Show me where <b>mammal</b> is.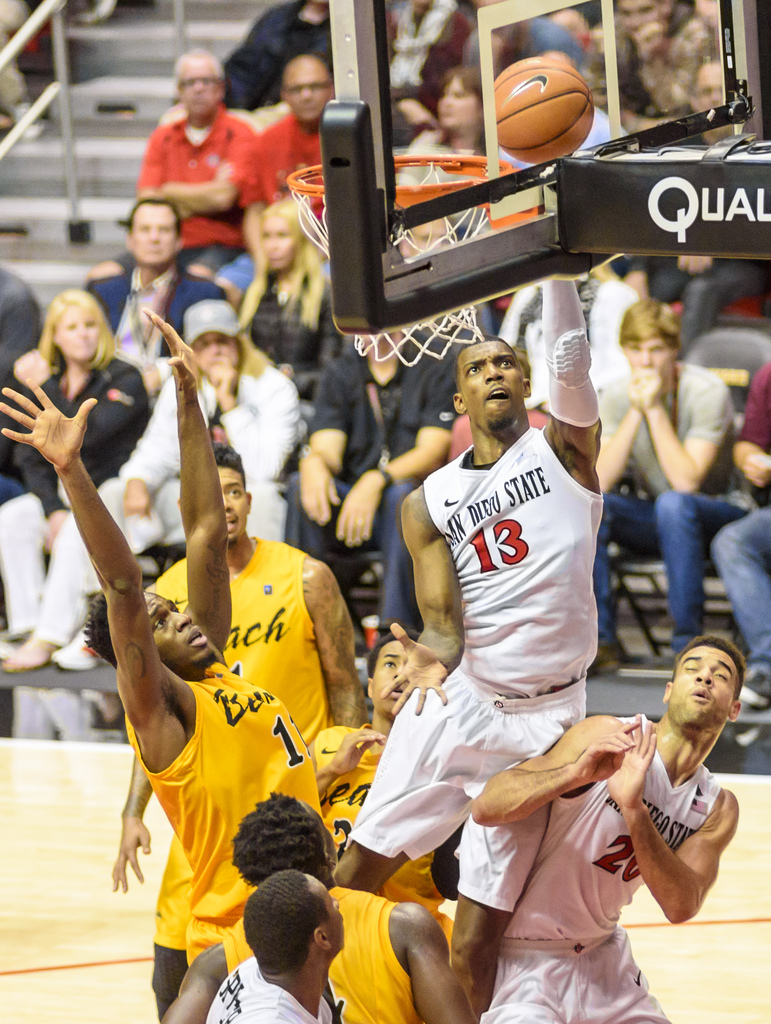
<b>mammal</b> is at bbox=[329, 156, 602, 1021].
